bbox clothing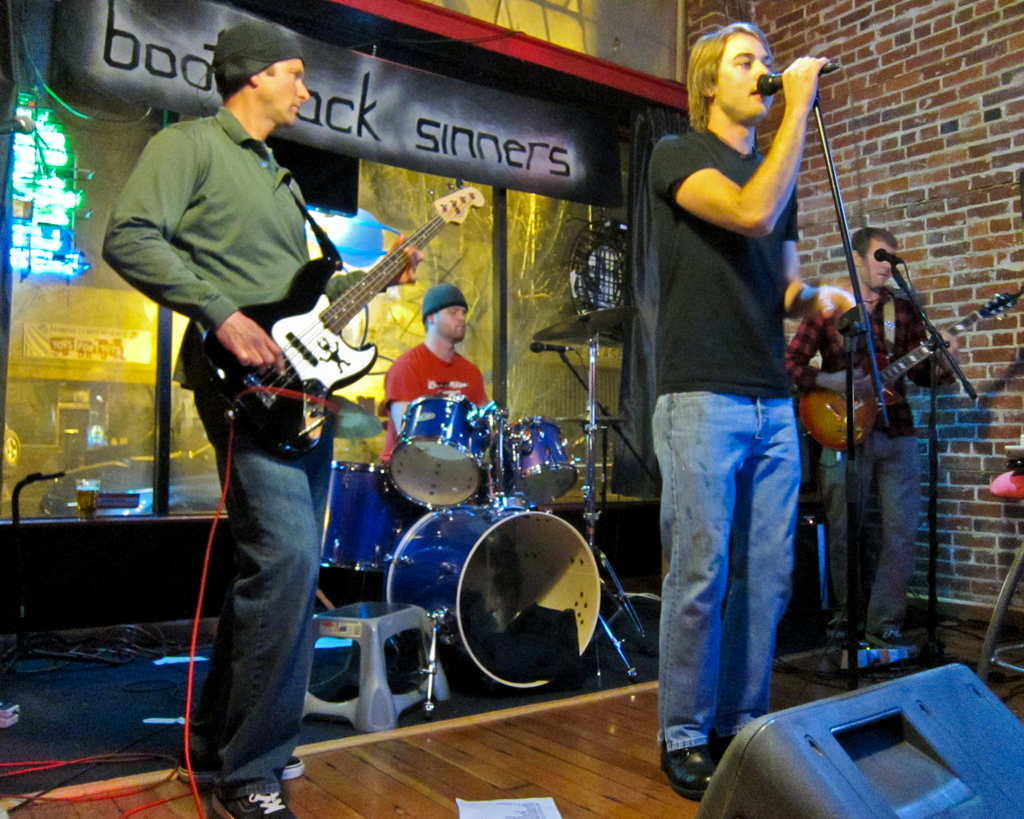
(left=824, top=432, right=931, bottom=653)
